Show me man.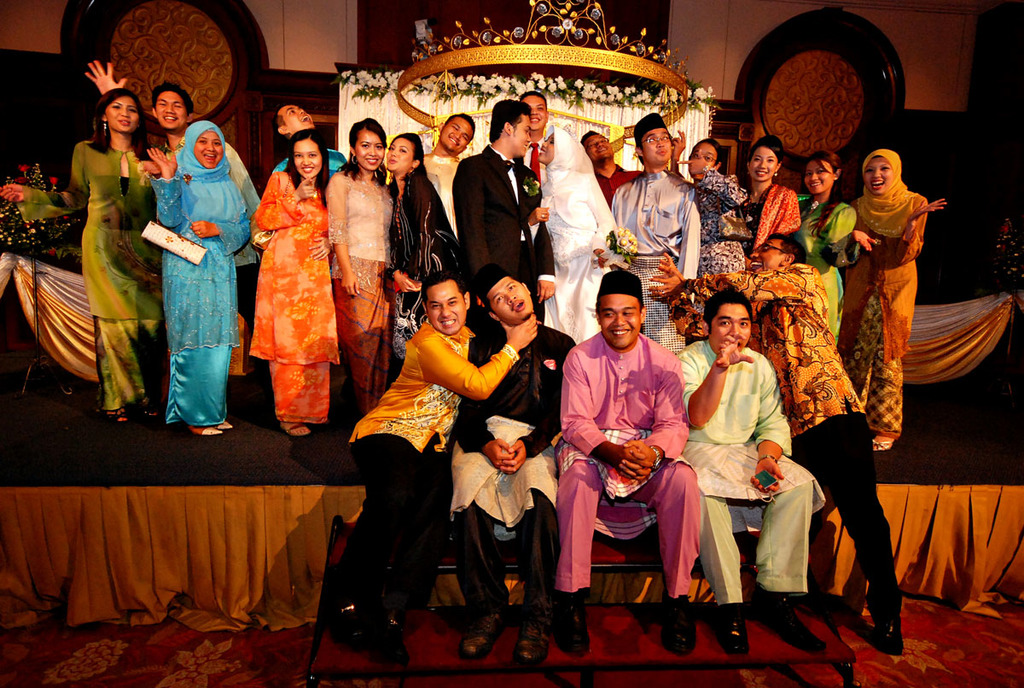
man is here: pyautogui.locateOnScreen(451, 266, 582, 659).
